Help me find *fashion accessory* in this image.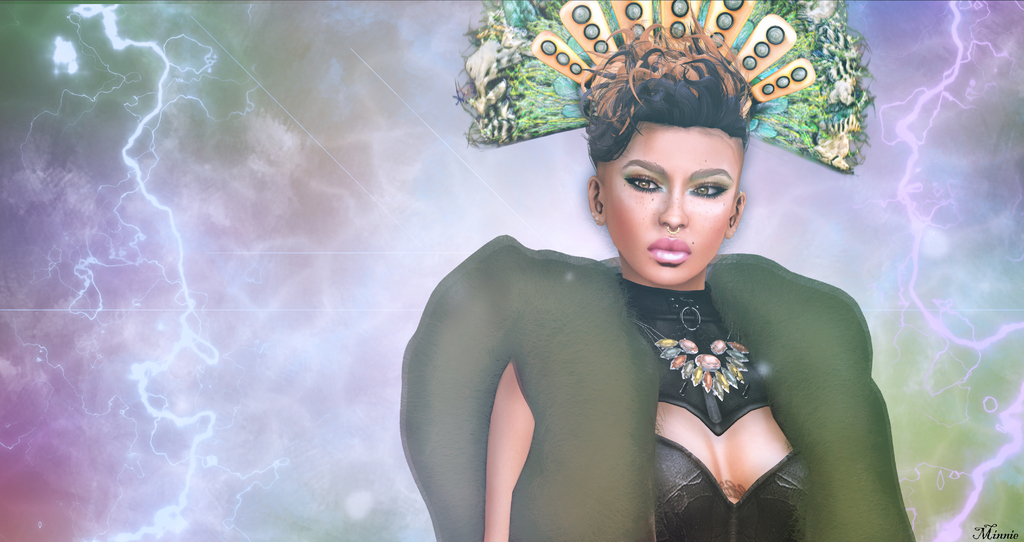
Found it: bbox(634, 317, 755, 404).
